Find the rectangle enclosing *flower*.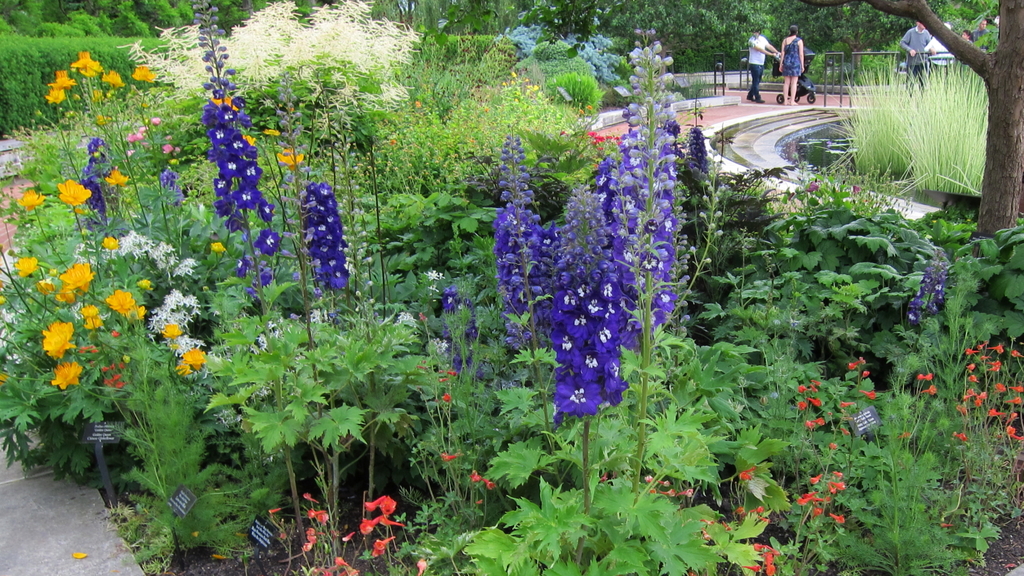
box(35, 275, 56, 297).
